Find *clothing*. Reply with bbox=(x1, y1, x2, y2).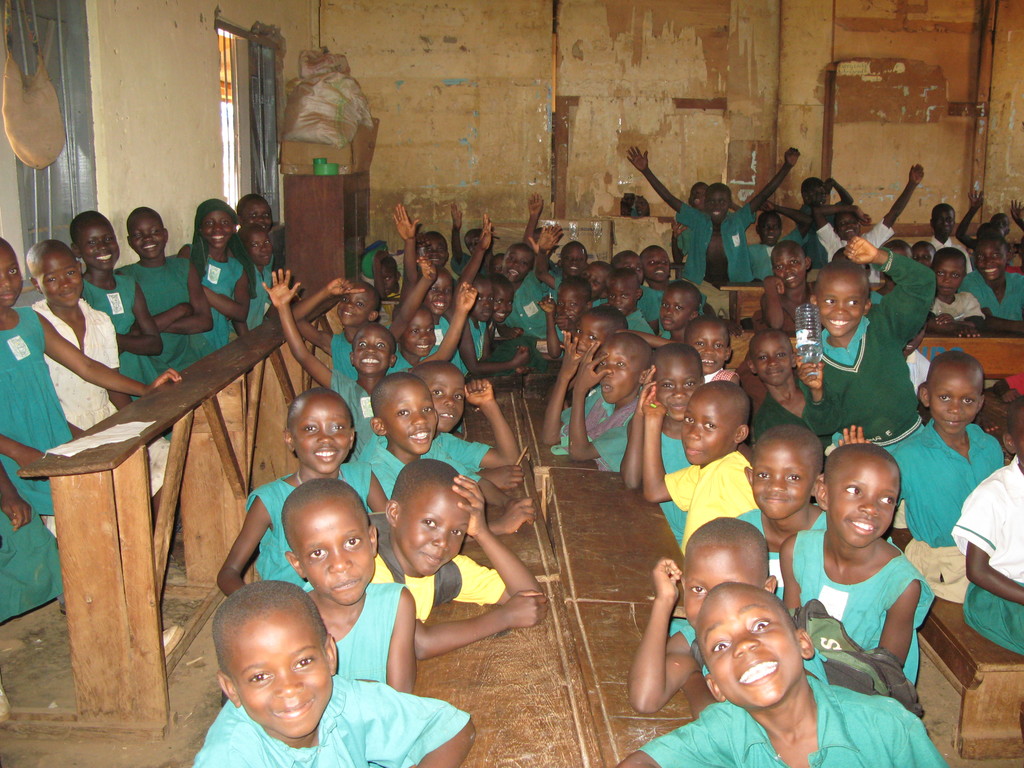
bbox=(375, 429, 483, 495).
